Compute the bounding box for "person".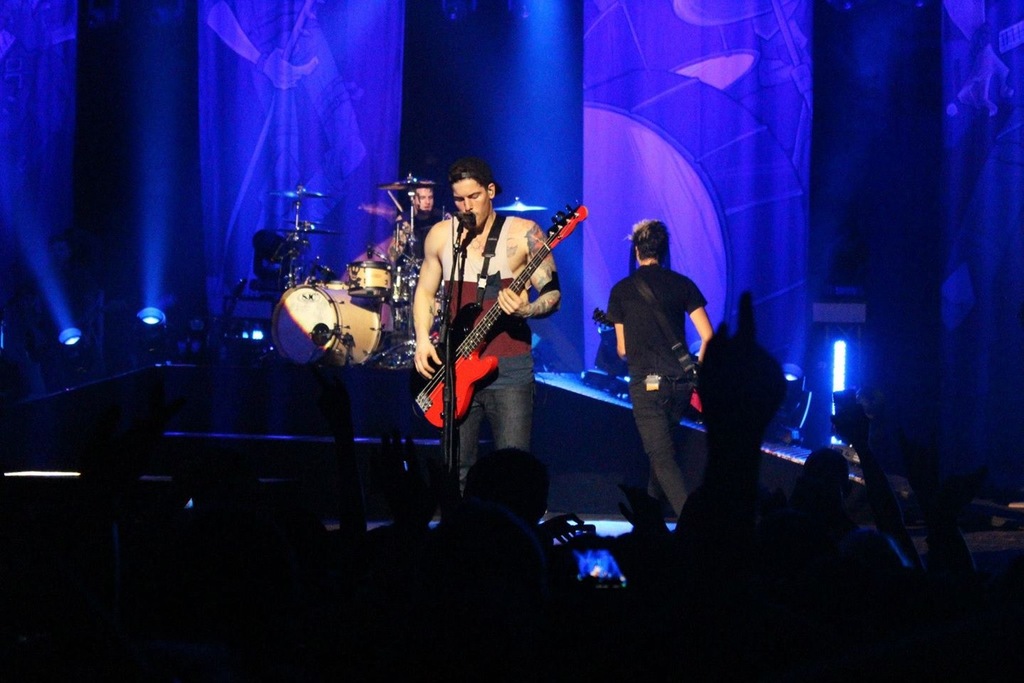
Rect(385, 134, 563, 496).
